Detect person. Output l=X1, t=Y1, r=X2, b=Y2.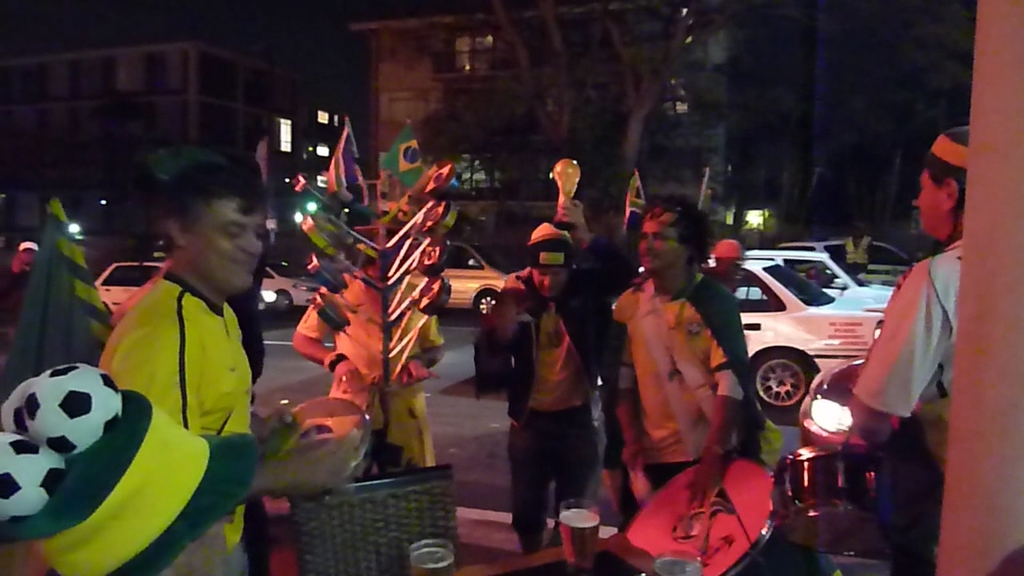
l=98, t=146, r=355, b=575.
